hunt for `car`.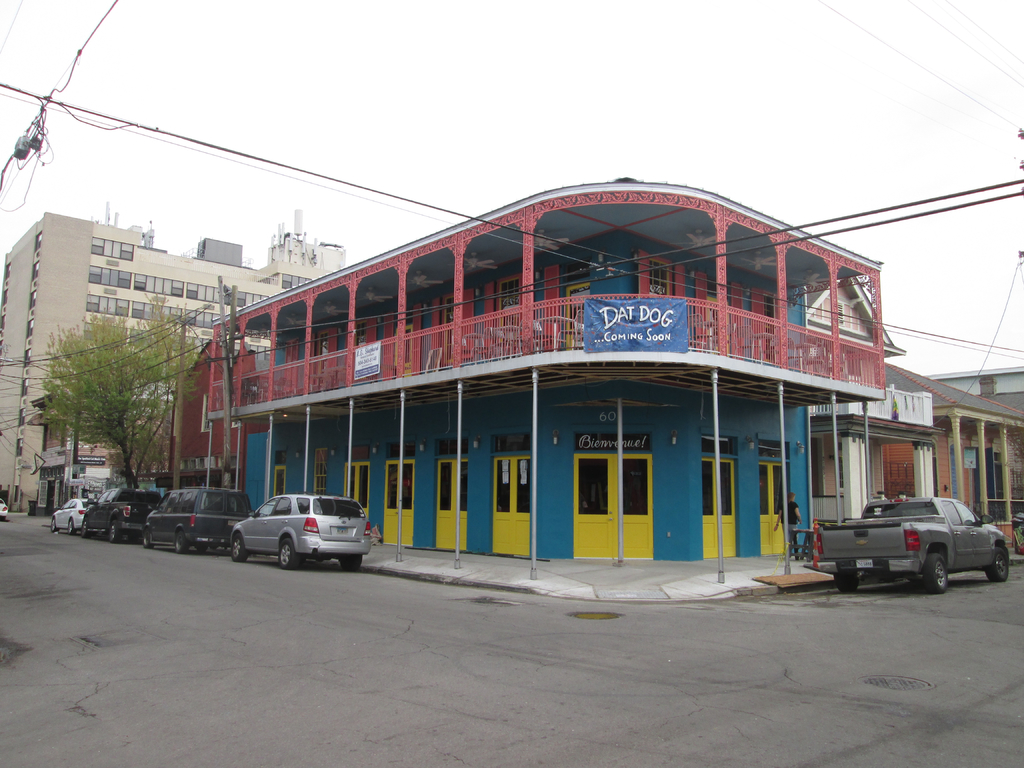
Hunted down at [left=0, top=498, right=11, bottom=524].
